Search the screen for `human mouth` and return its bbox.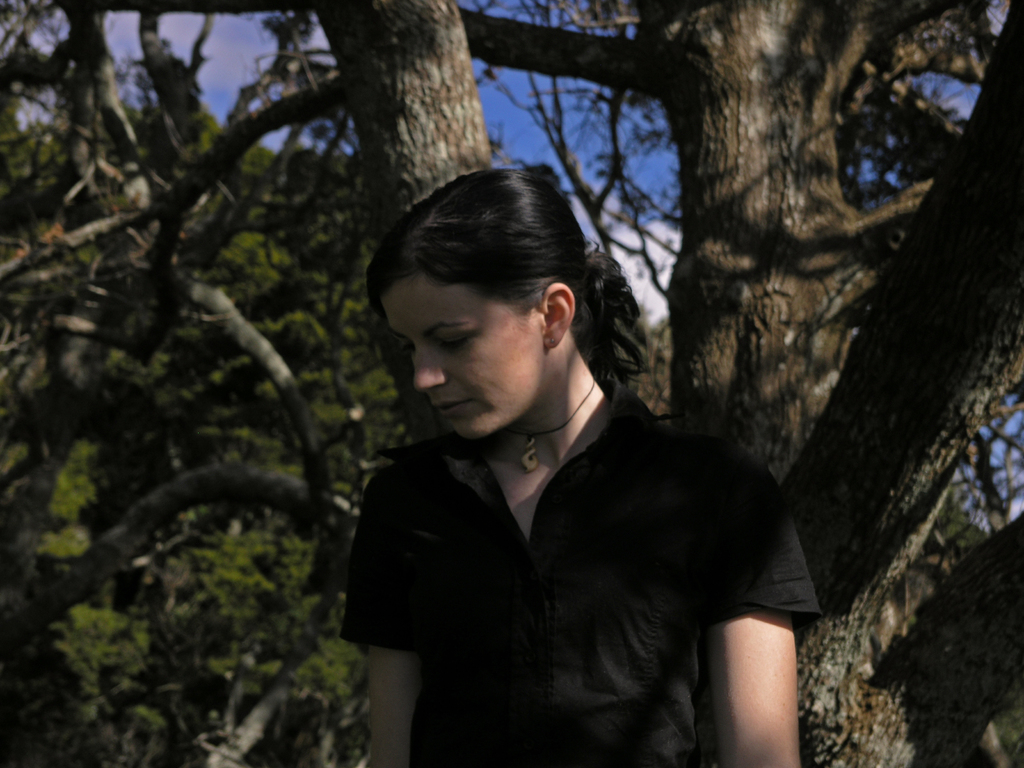
Found: l=432, t=396, r=475, b=415.
